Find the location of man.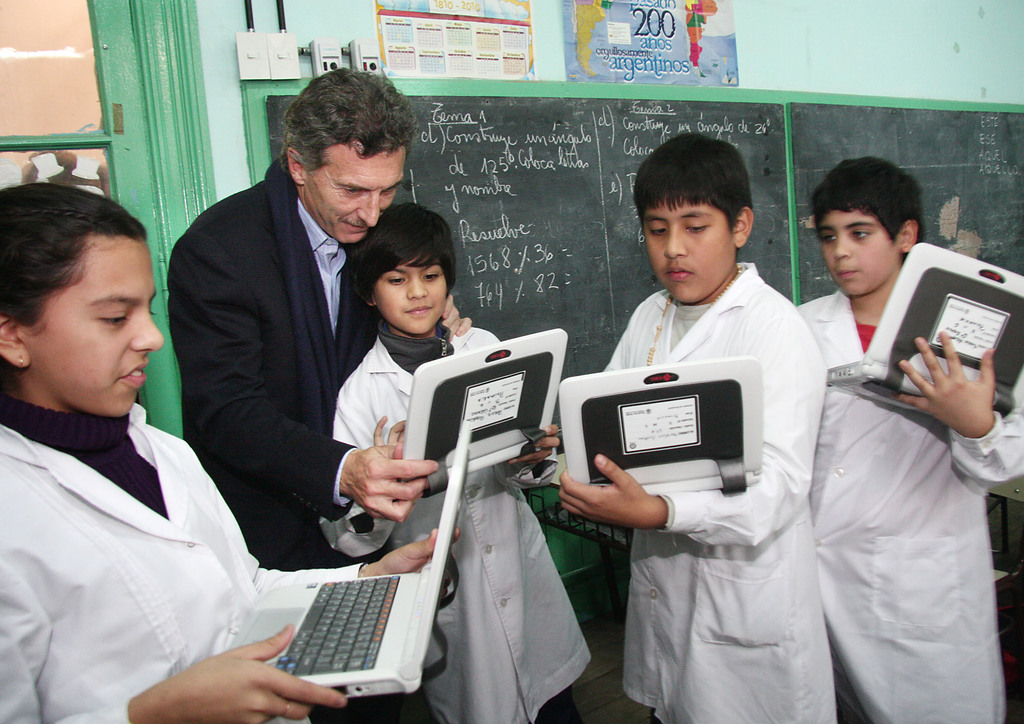
Location: <region>170, 72, 472, 566</region>.
